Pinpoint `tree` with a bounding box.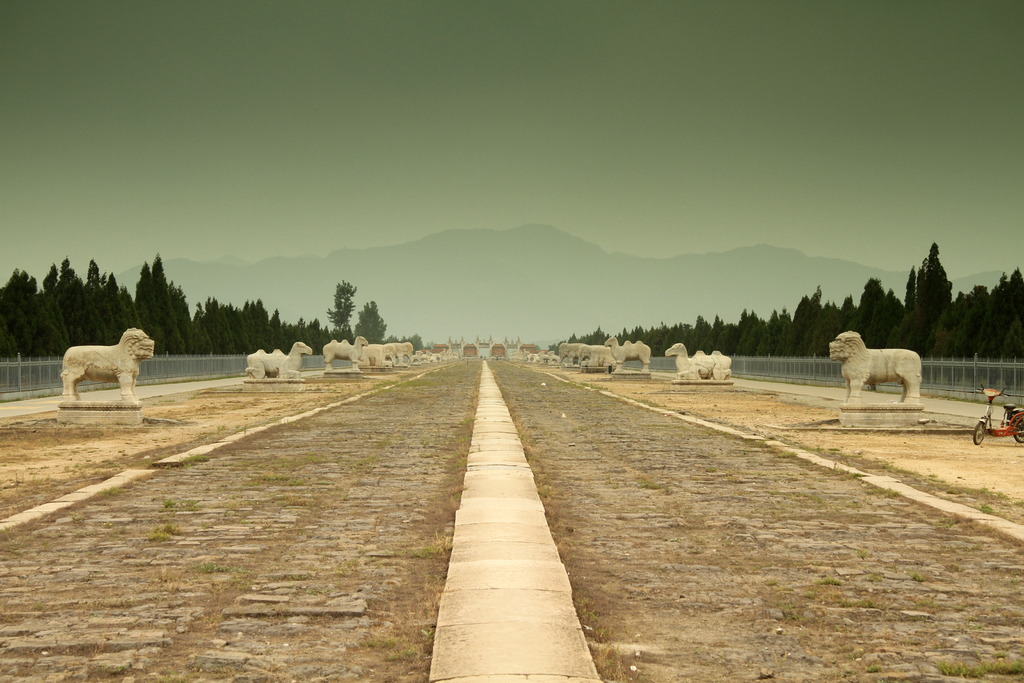
712:313:729:350.
